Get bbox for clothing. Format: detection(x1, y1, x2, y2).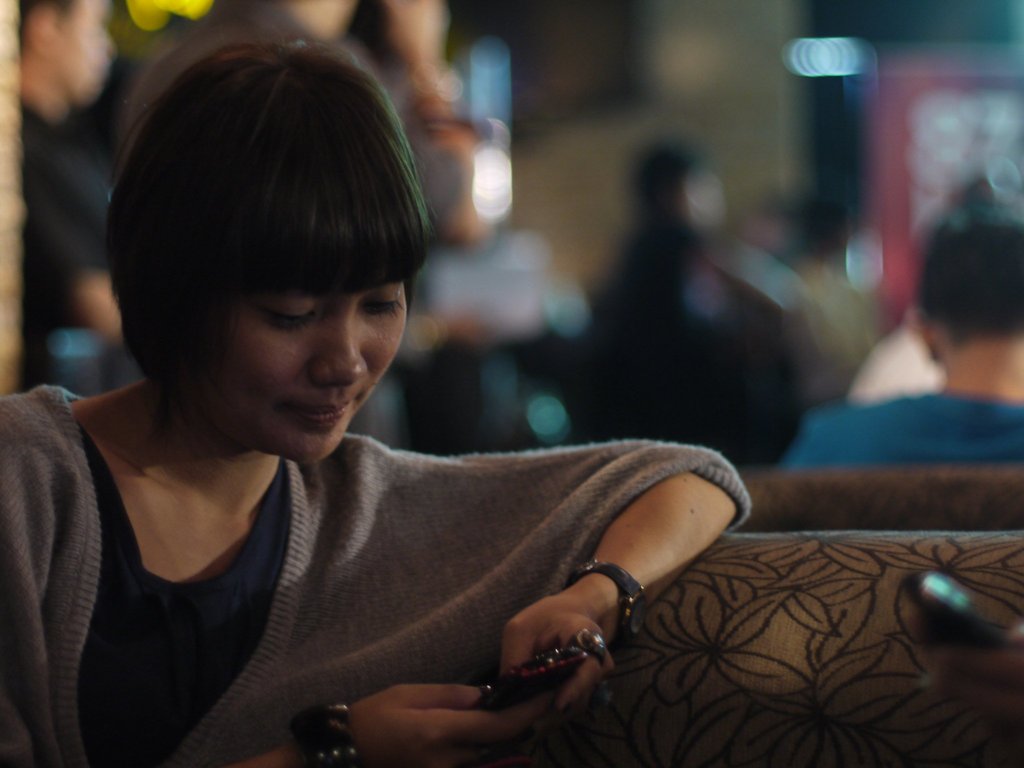
detection(22, 103, 101, 383).
